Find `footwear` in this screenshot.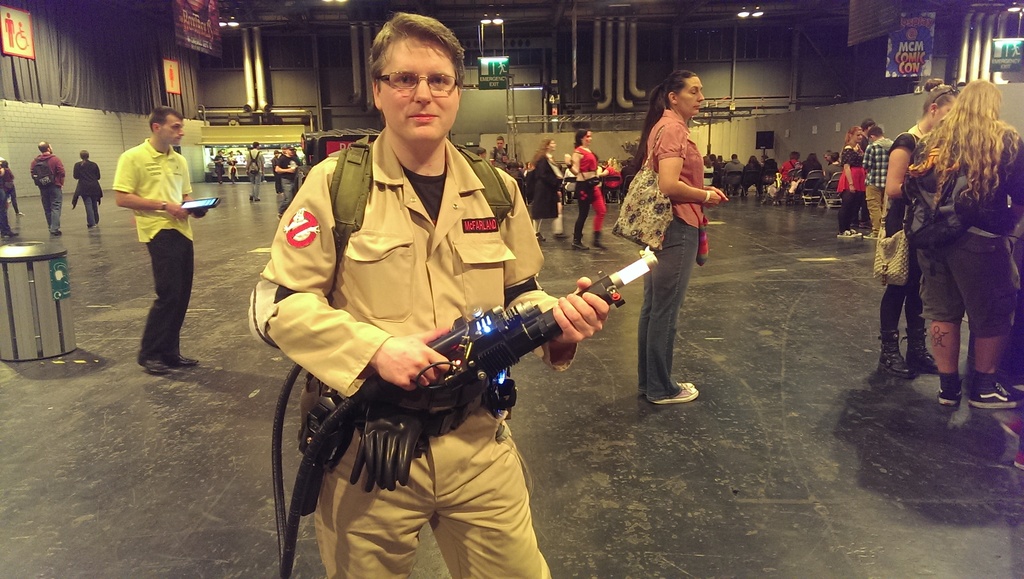
The bounding box for `footwear` is 17, 214, 24, 216.
